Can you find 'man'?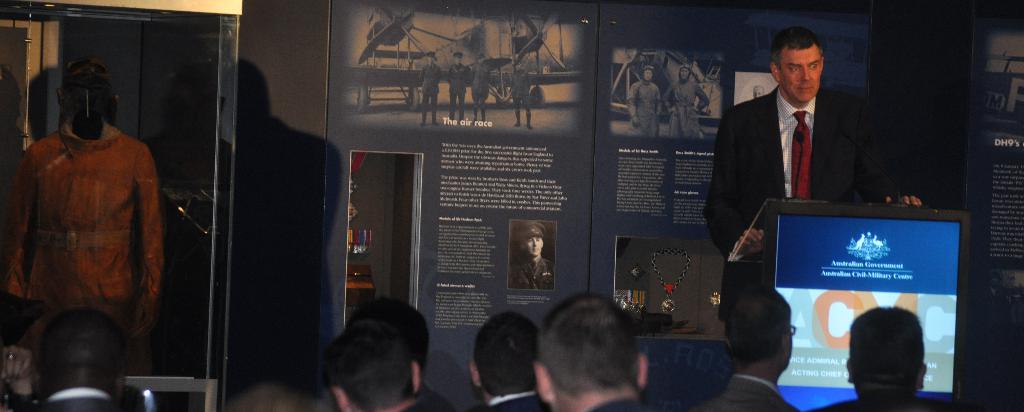
Yes, bounding box: {"x1": 624, "y1": 65, "x2": 656, "y2": 138}.
